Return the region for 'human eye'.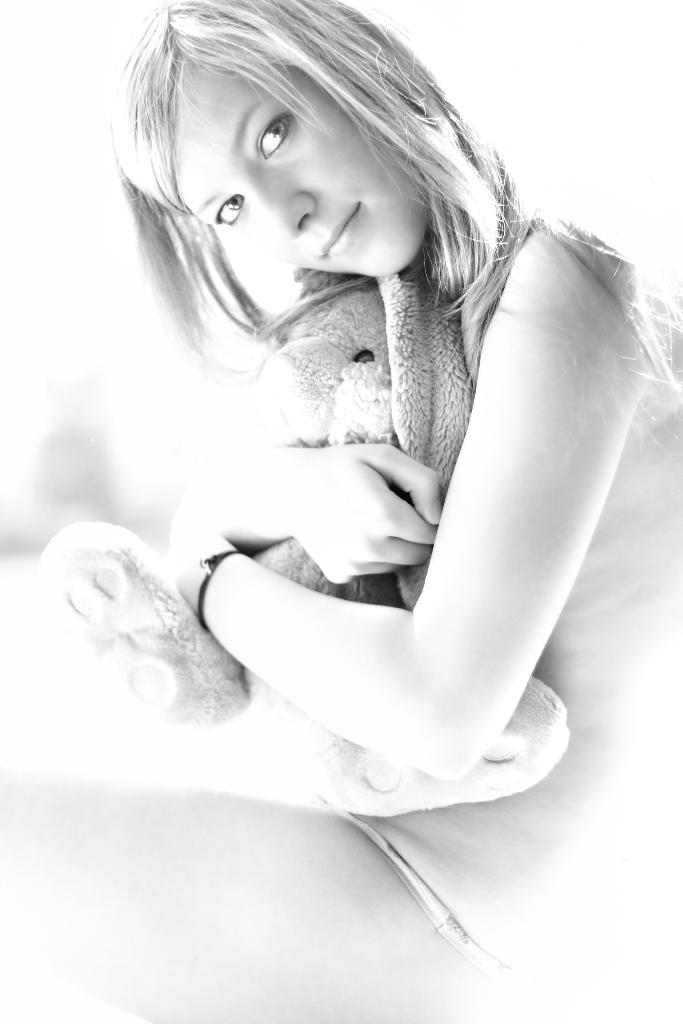
x1=258, y1=106, x2=295, y2=161.
